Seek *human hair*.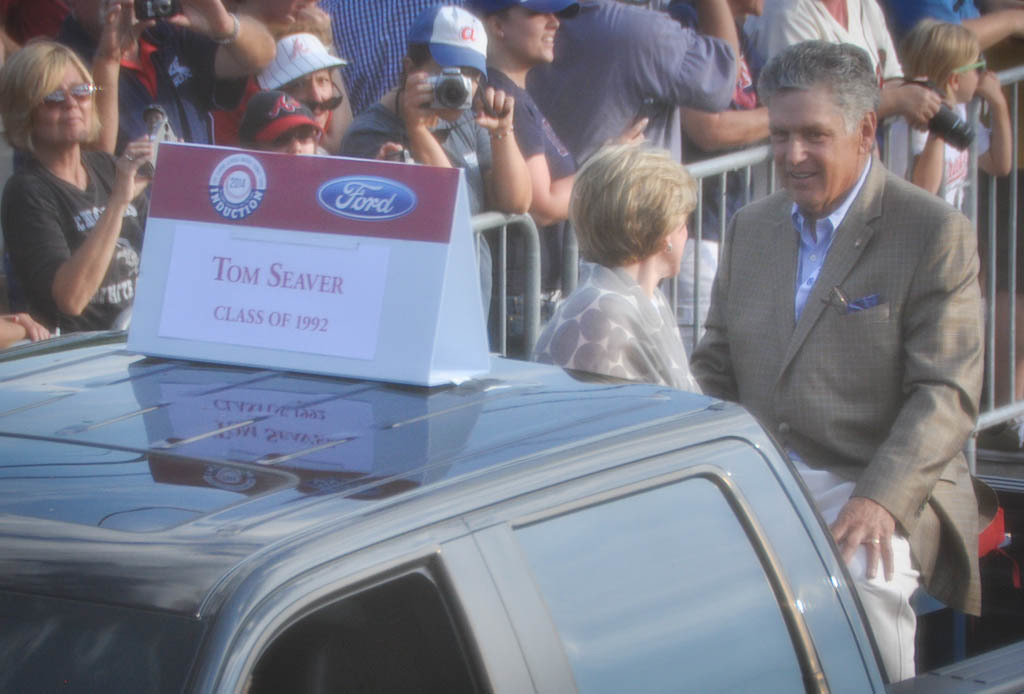
396, 40, 432, 79.
